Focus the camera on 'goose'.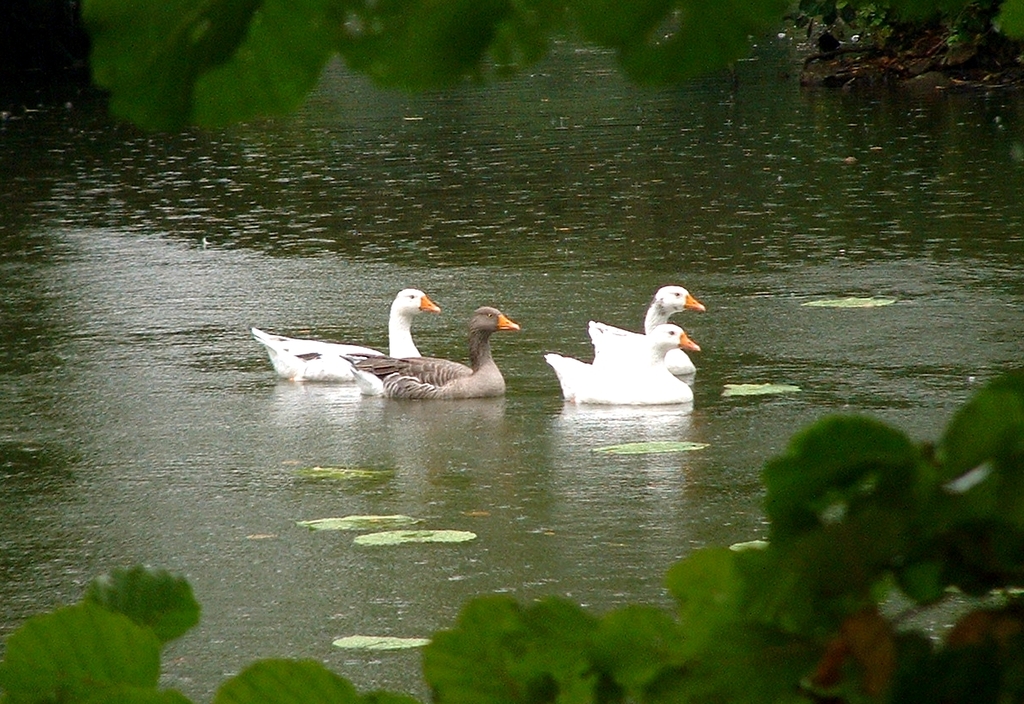
Focus region: (588,285,708,370).
